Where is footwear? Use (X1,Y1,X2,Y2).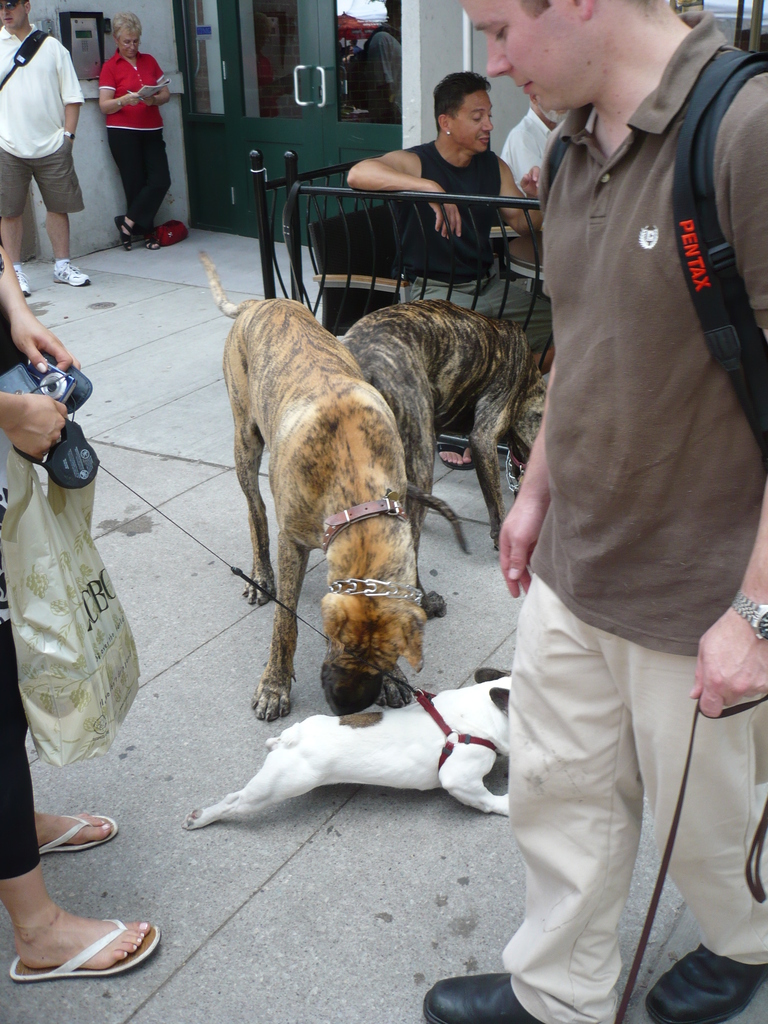
(419,974,548,1023).
